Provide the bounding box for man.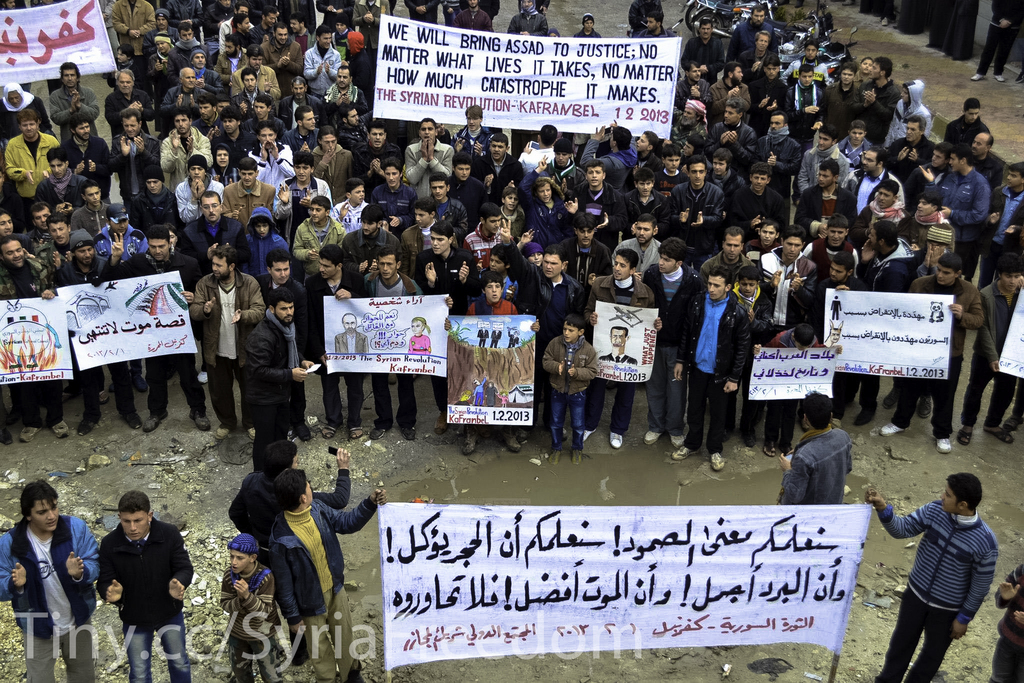
Rect(97, 491, 202, 682).
